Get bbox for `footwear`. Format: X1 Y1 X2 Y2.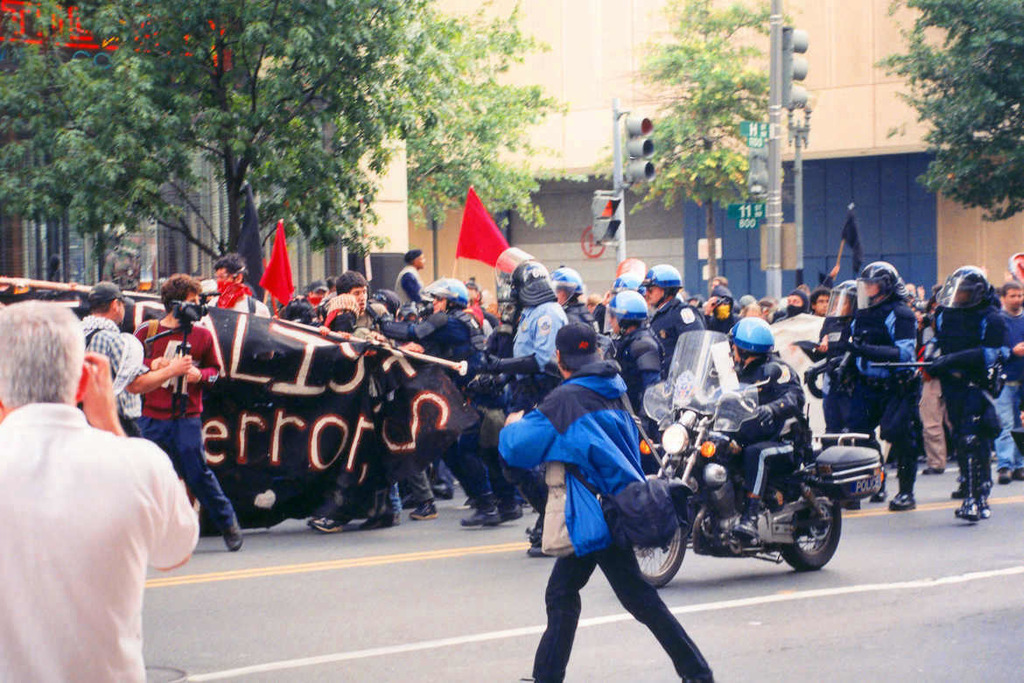
867 489 885 505.
